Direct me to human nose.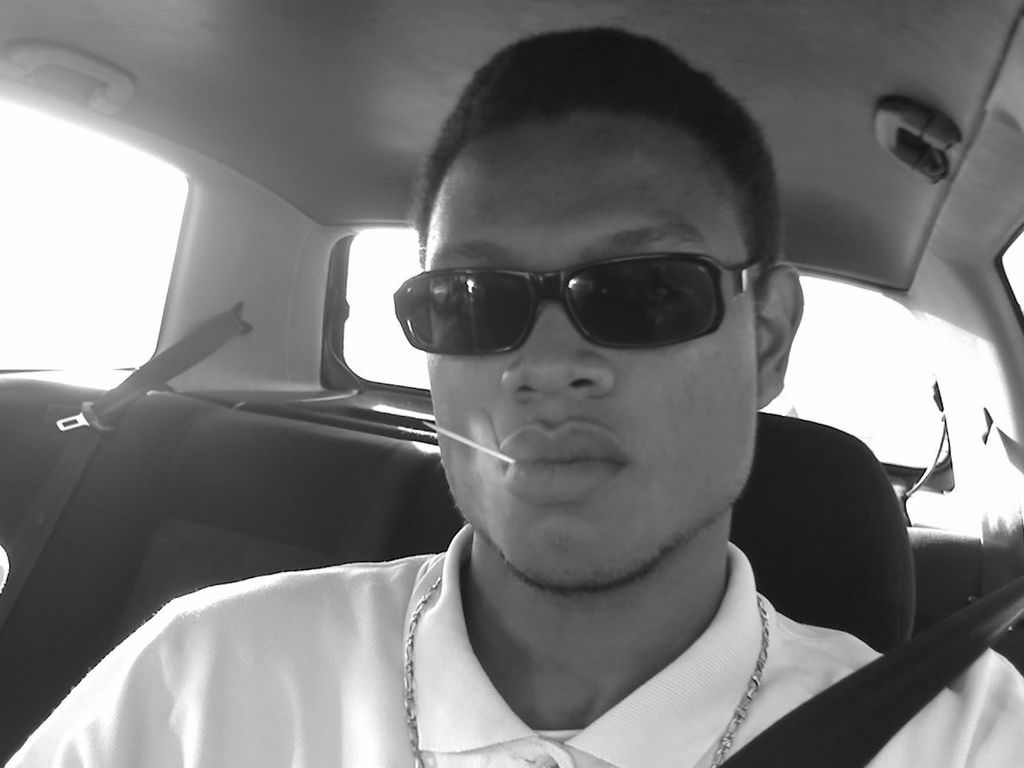
Direction: <bbox>500, 288, 617, 390</bbox>.
